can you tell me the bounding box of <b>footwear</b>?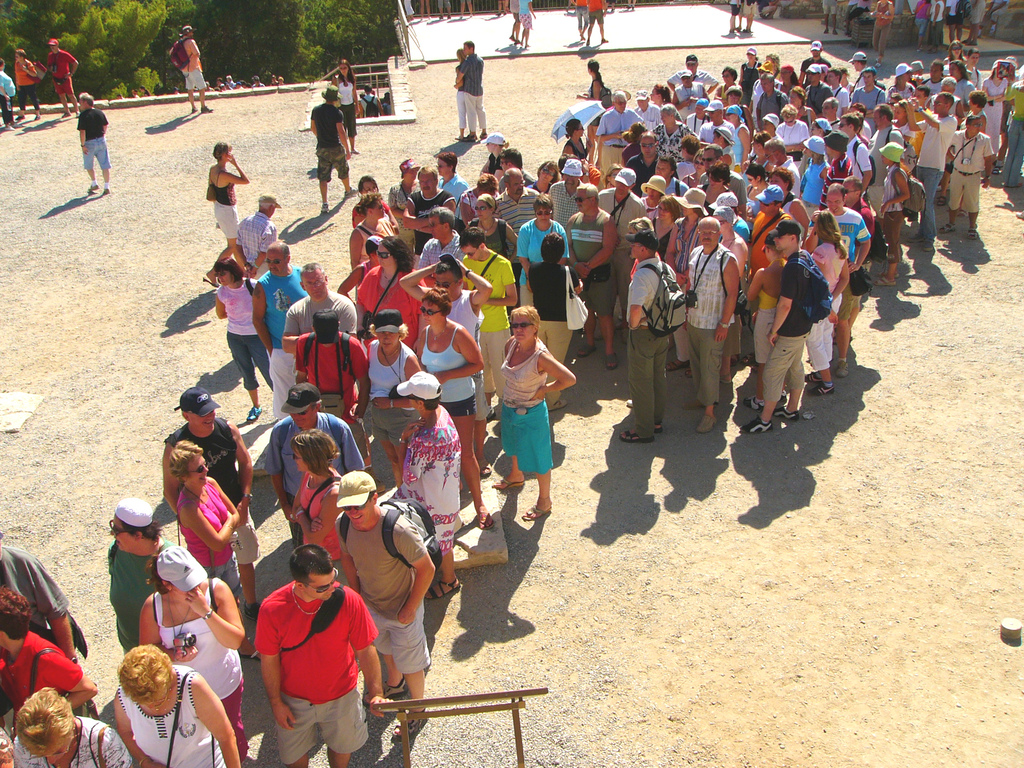
detection(103, 187, 109, 198).
